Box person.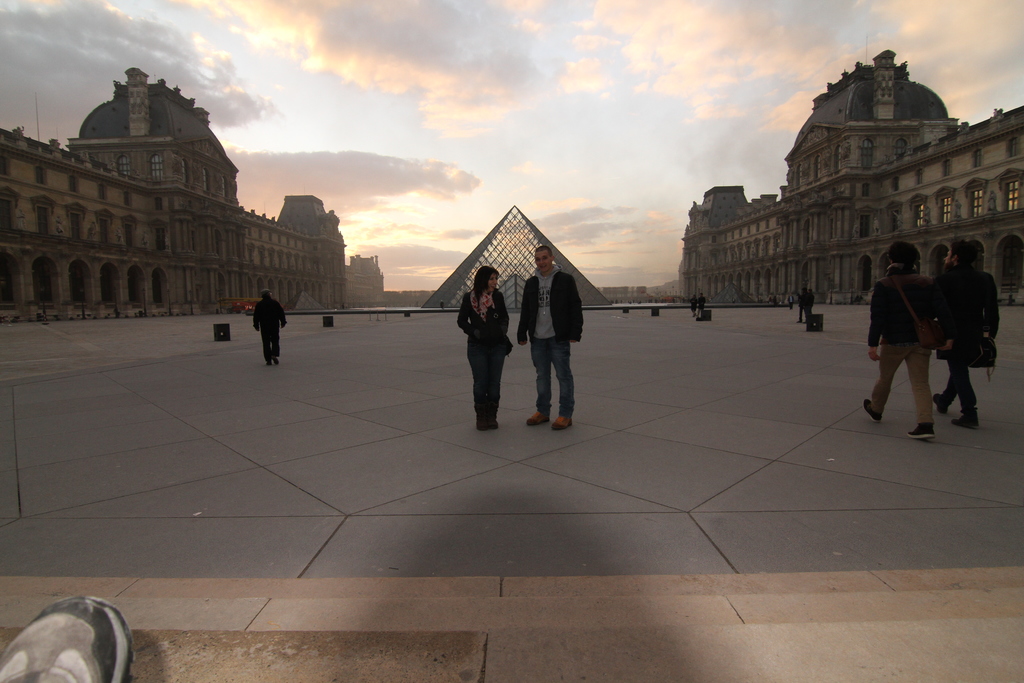
rect(785, 292, 794, 309).
